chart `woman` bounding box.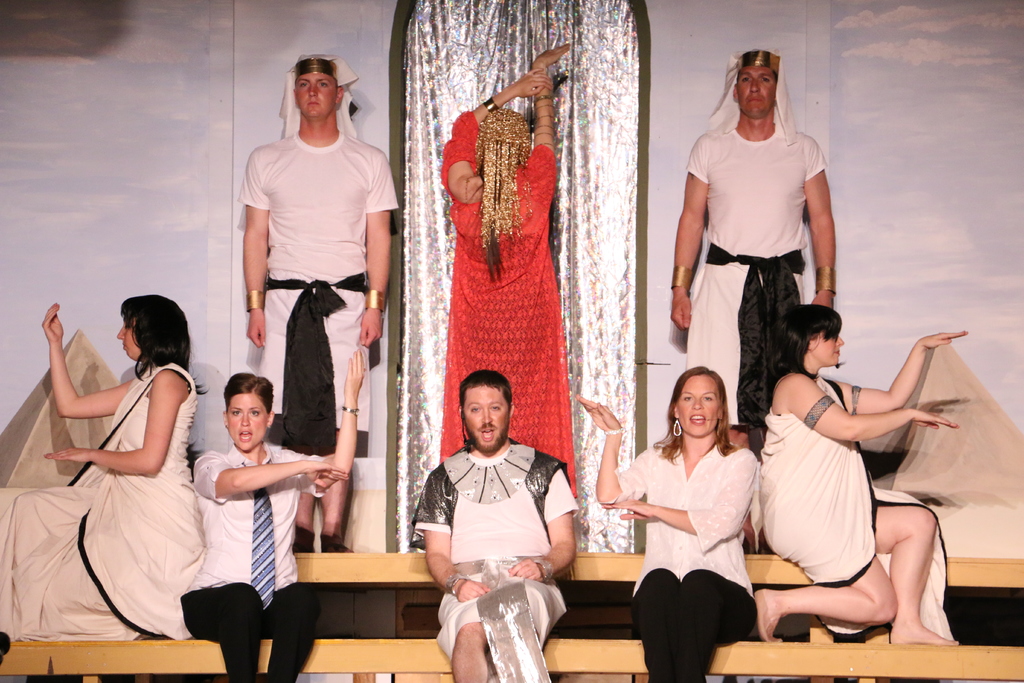
Charted: rect(178, 343, 370, 682).
